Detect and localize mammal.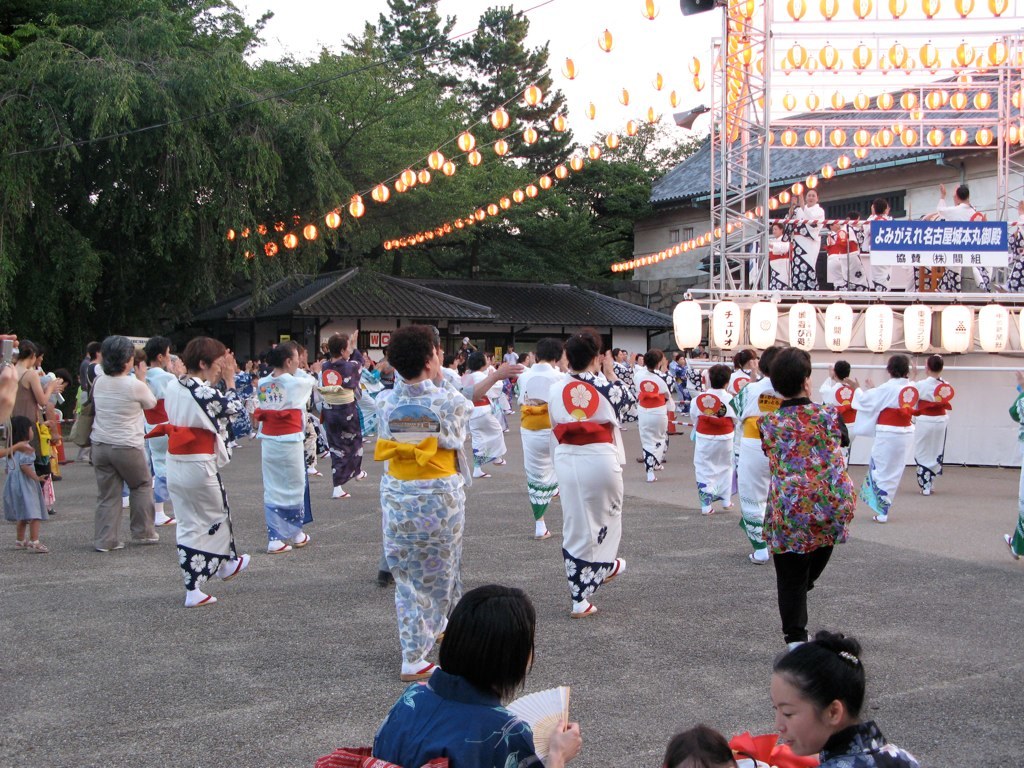
Localized at x1=821, y1=358, x2=856, y2=464.
